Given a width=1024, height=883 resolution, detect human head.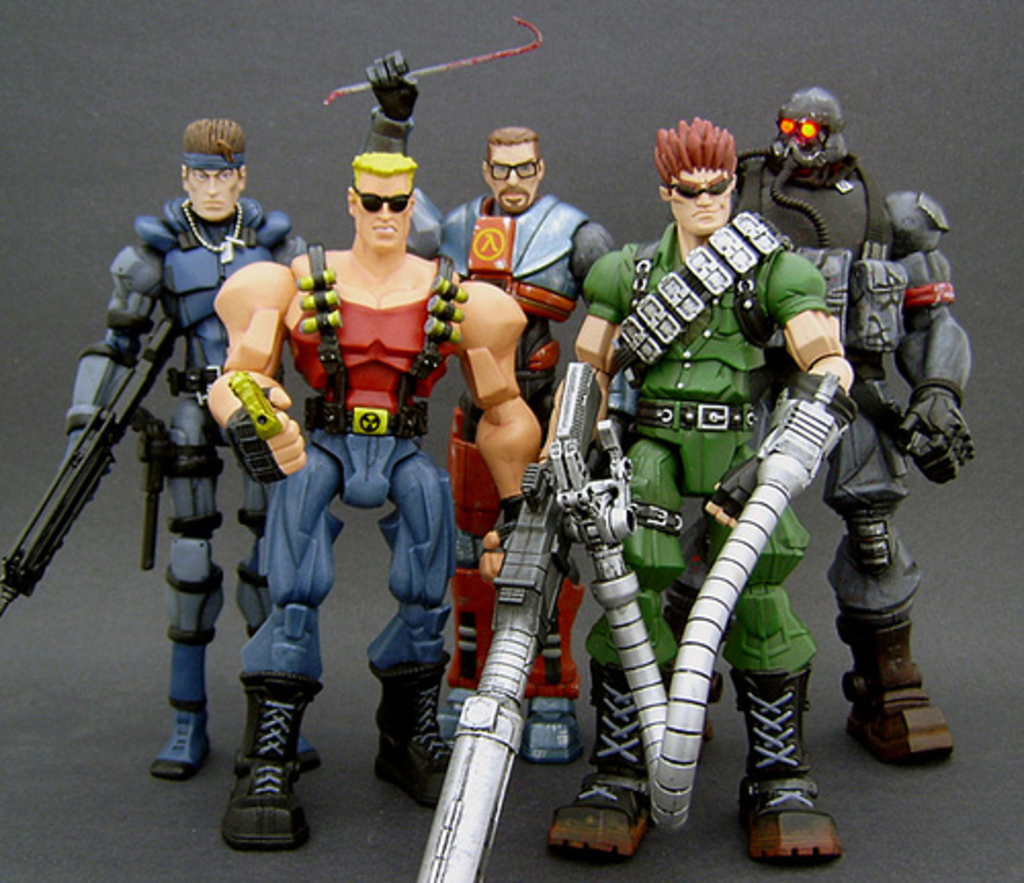
box=[133, 113, 272, 221].
